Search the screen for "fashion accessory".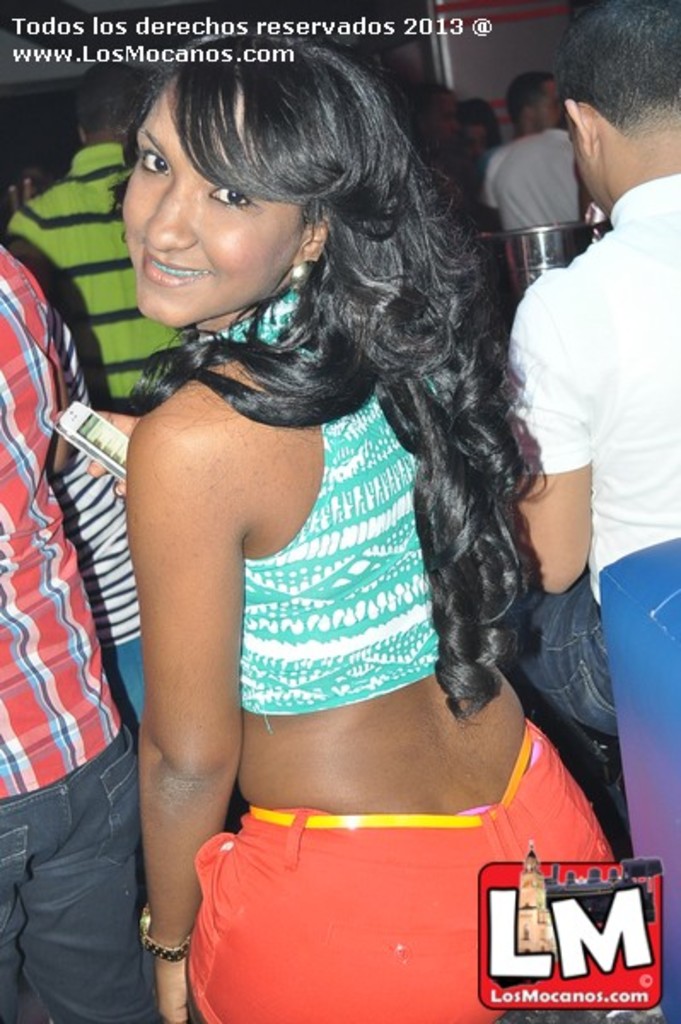
Found at {"x1": 292, "y1": 266, "x2": 306, "y2": 290}.
